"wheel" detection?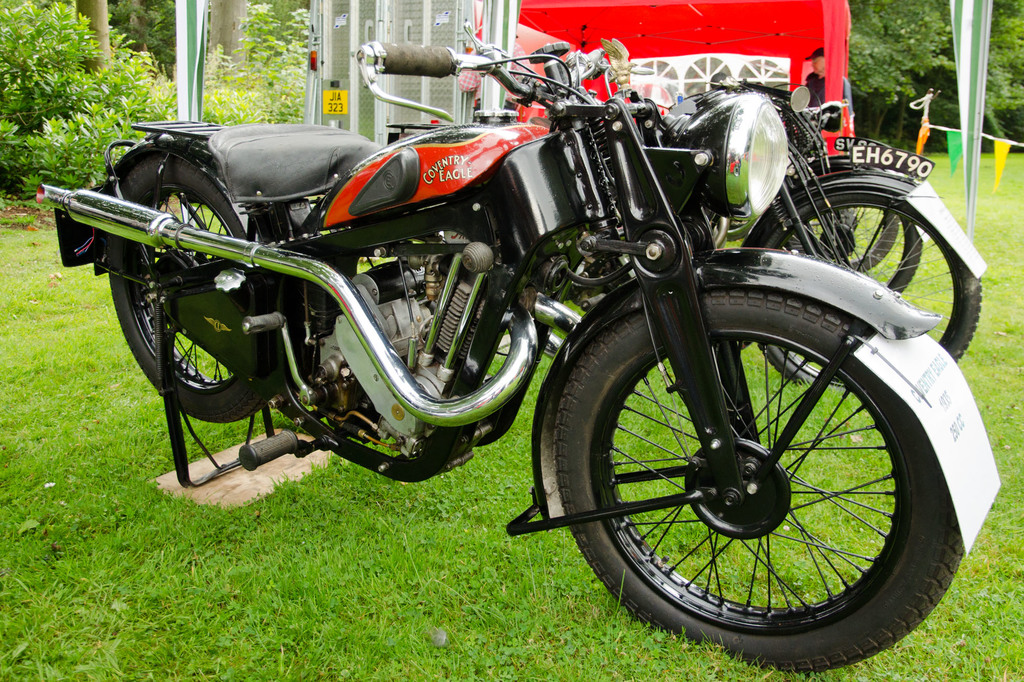
bbox=(789, 206, 897, 267)
